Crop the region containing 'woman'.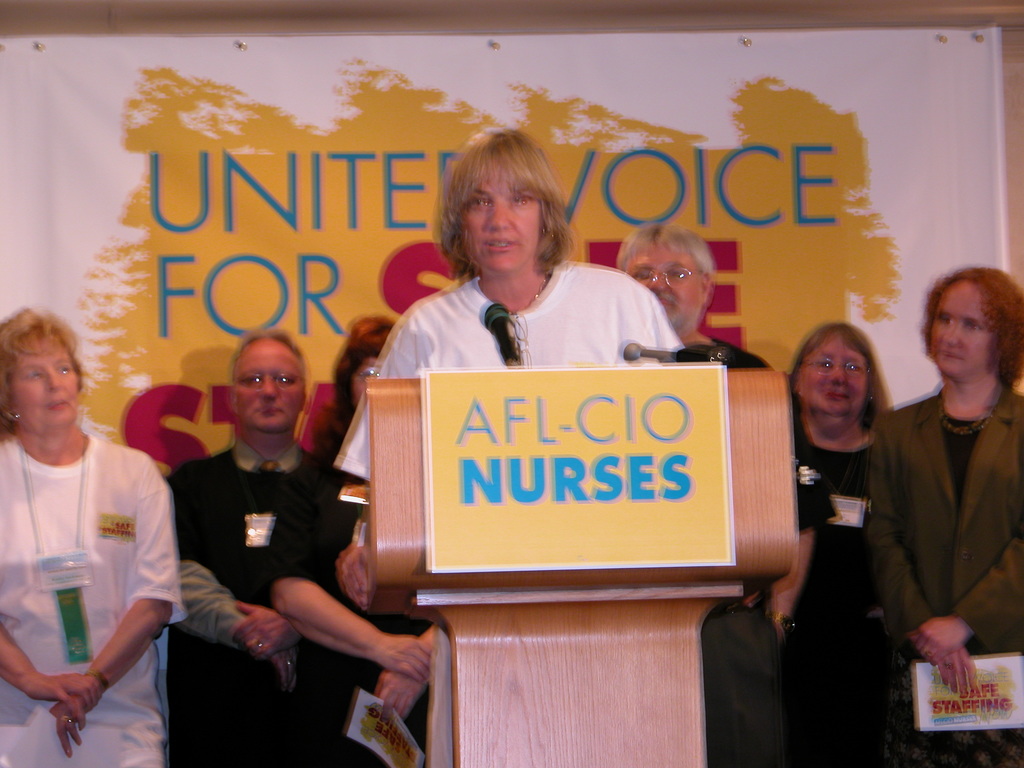
Crop region: (x1=368, y1=160, x2=699, y2=406).
